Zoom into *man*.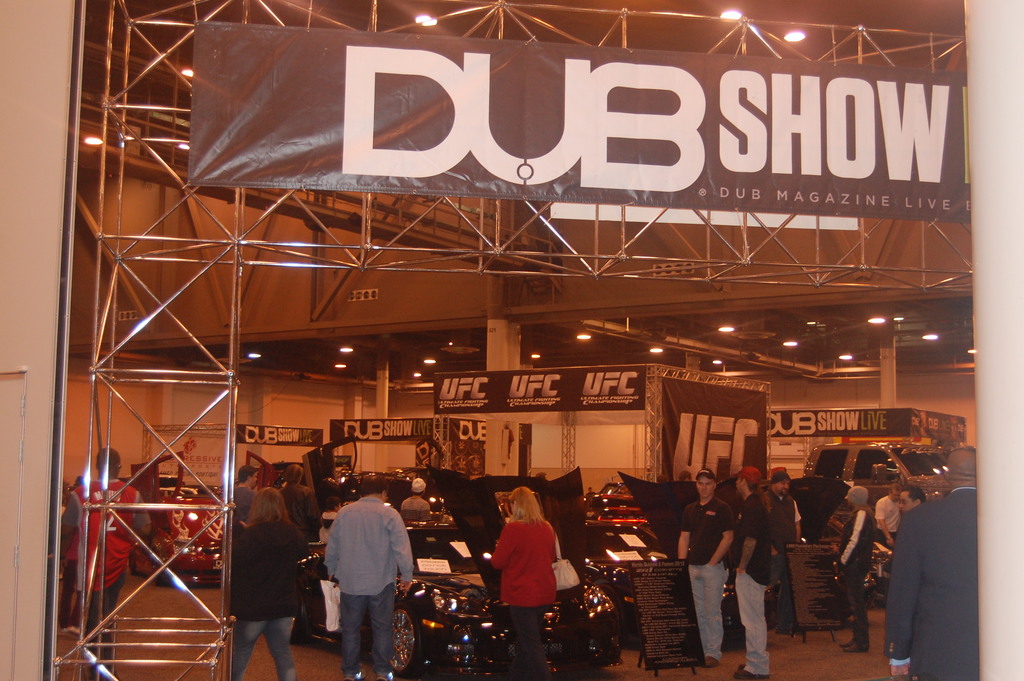
Zoom target: {"x1": 898, "y1": 489, "x2": 924, "y2": 515}.
